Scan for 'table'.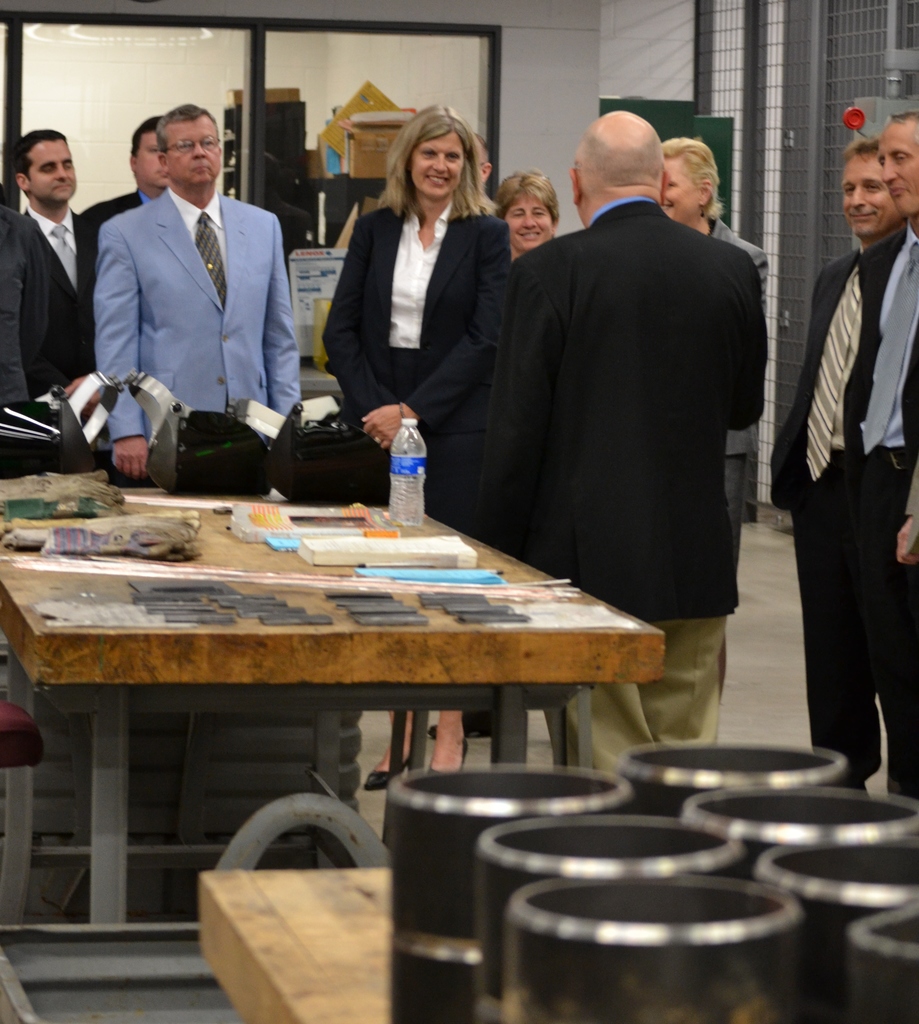
Scan result: (x1=0, y1=470, x2=708, y2=896).
